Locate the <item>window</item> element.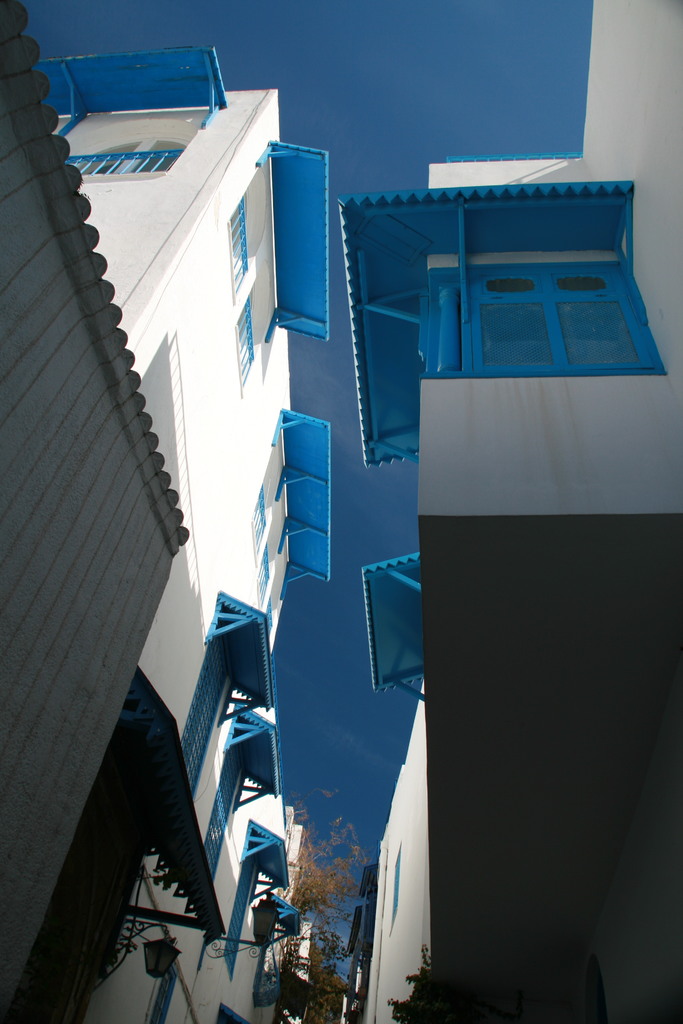
Element bbox: {"x1": 249, "y1": 490, "x2": 267, "y2": 563}.
